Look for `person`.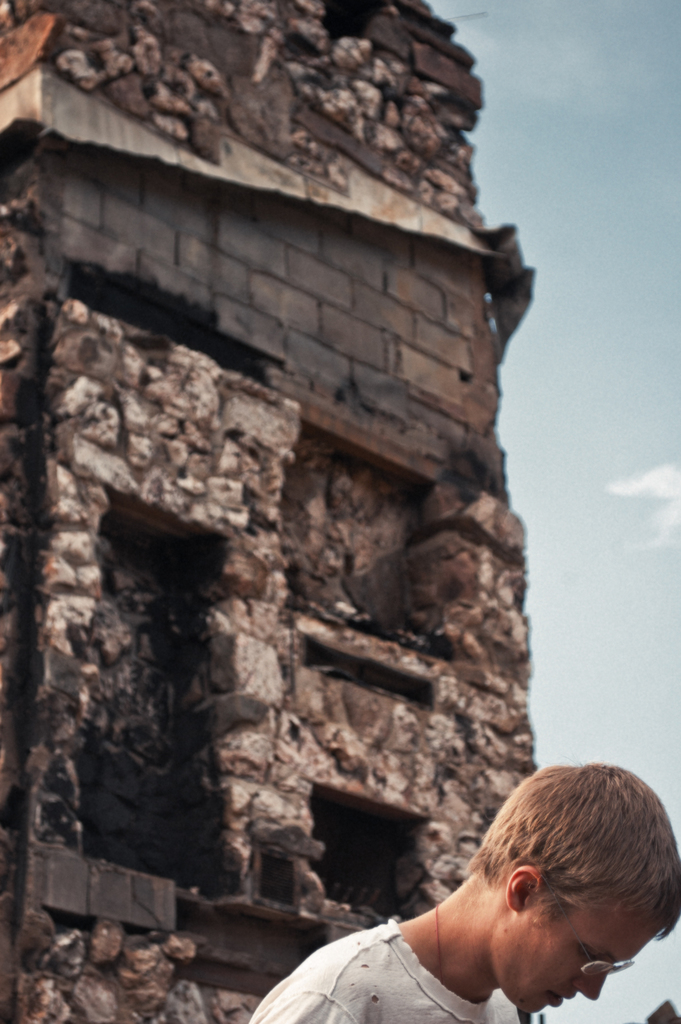
Found: [left=234, top=755, right=680, bottom=1023].
